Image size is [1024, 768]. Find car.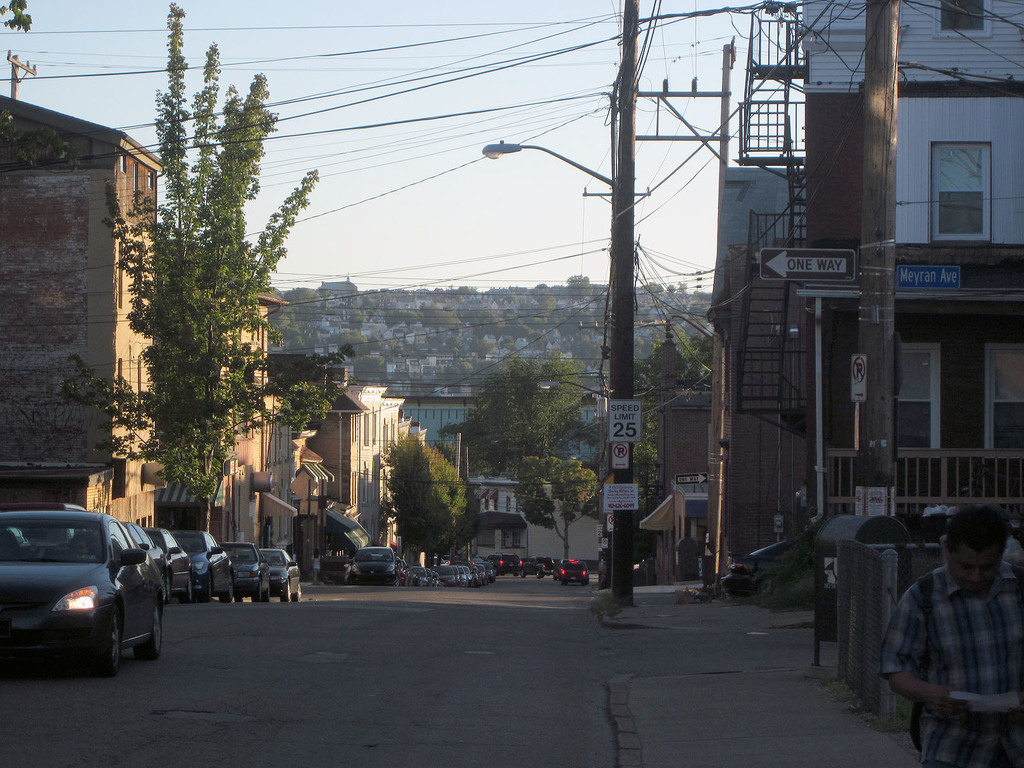
bbox(1, 507, 301, 674).
